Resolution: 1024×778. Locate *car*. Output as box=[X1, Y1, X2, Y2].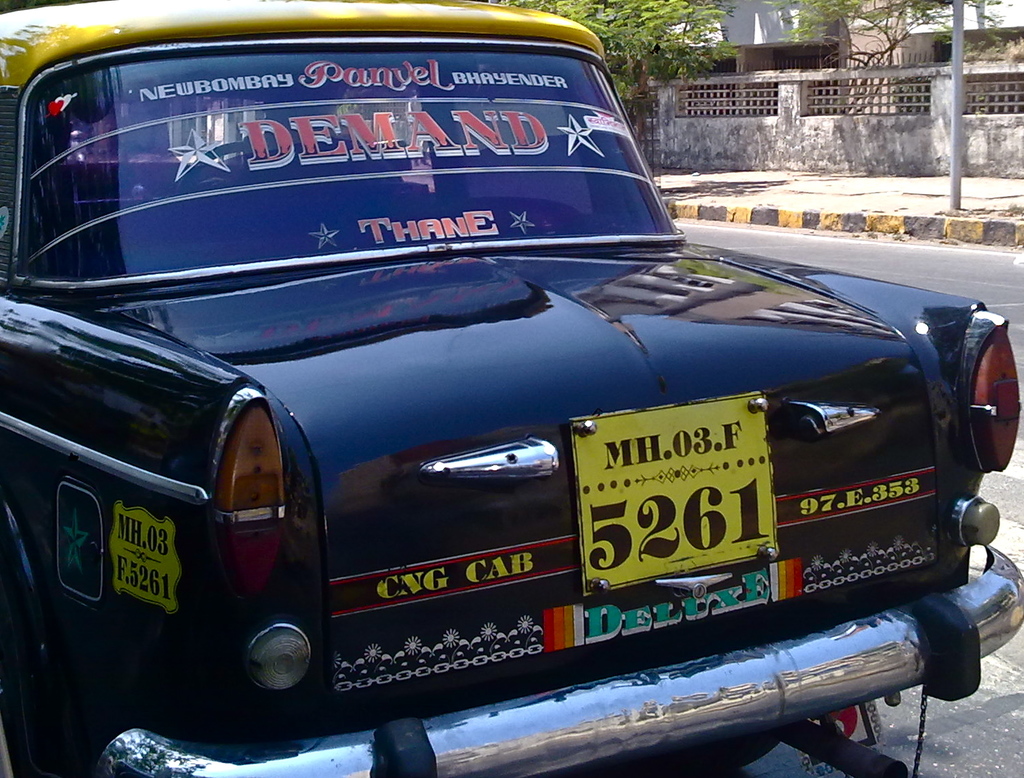
box=[0, 0, 1023, 777].
